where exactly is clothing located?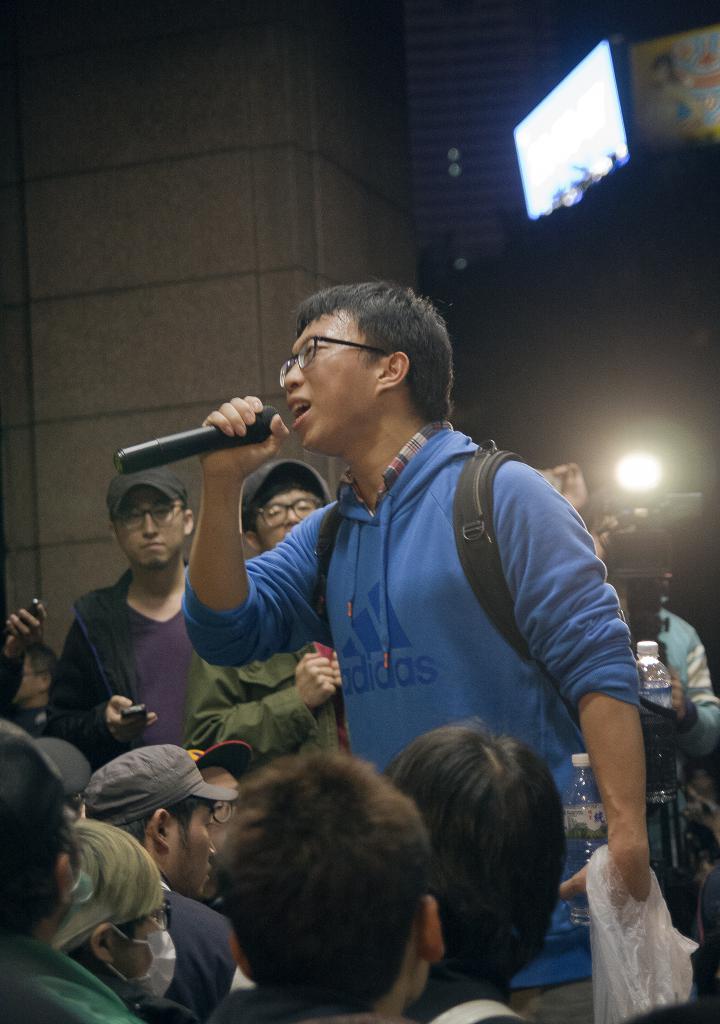
Its bounding box is <box>164,882,248,1017</box>.
